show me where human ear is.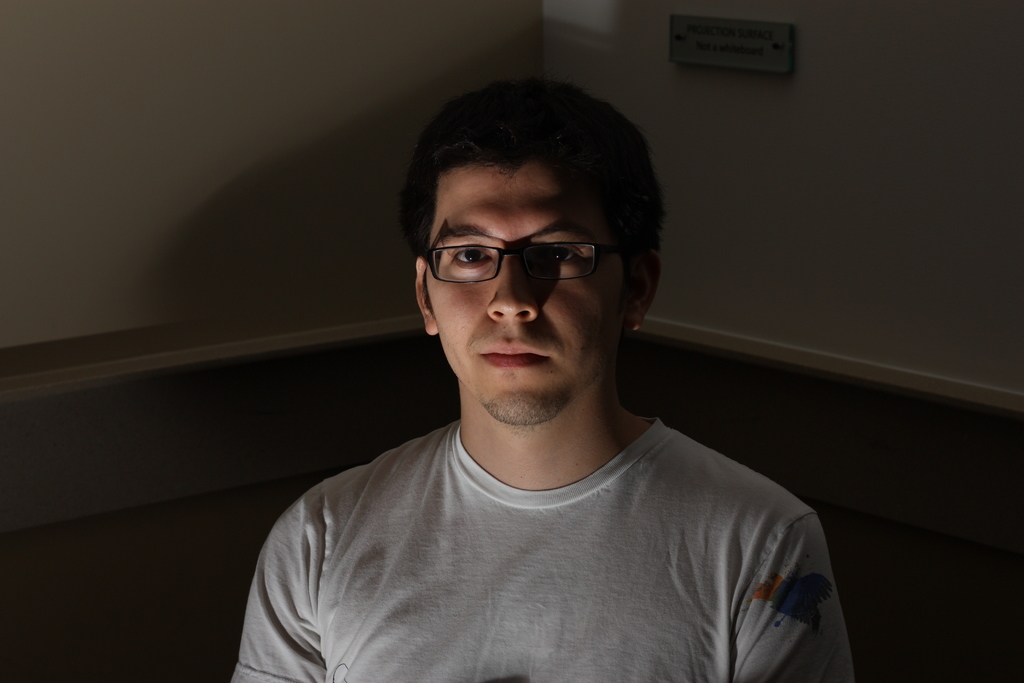
human ear is at 626 248 662 334.
